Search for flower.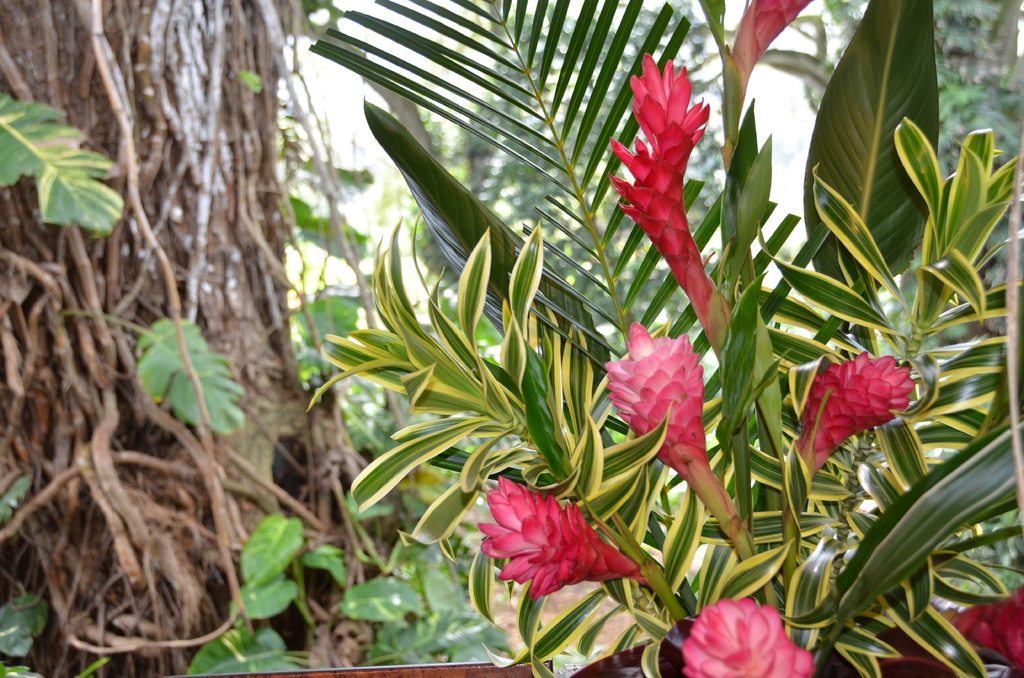
Found at bbox=(790, 357, 926, 491).
